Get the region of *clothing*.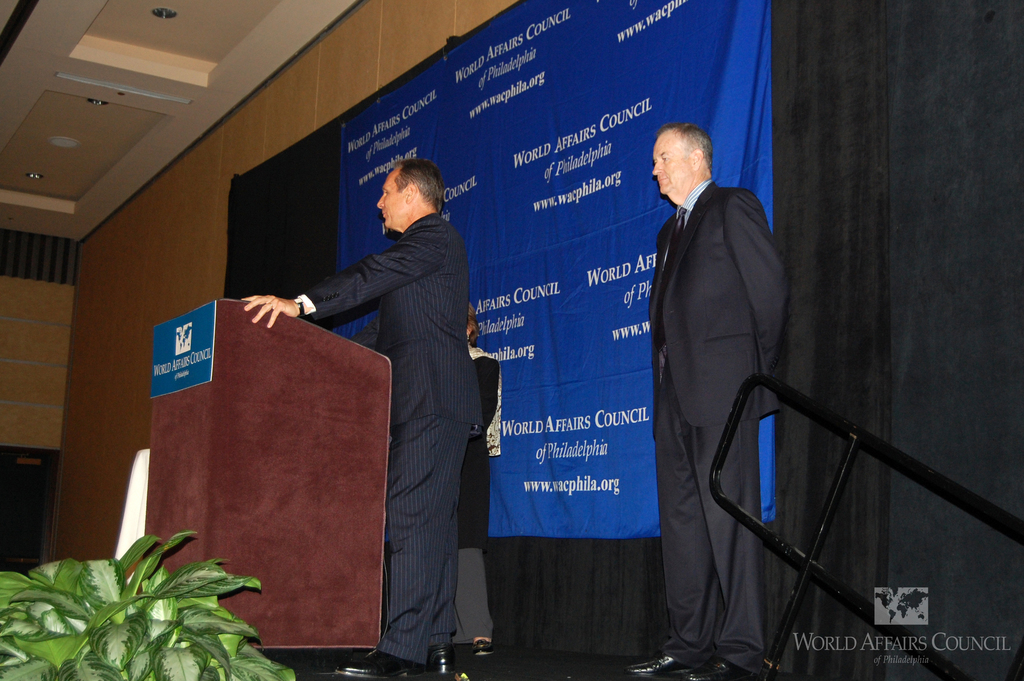
crop(649, 180, 787, 680).
